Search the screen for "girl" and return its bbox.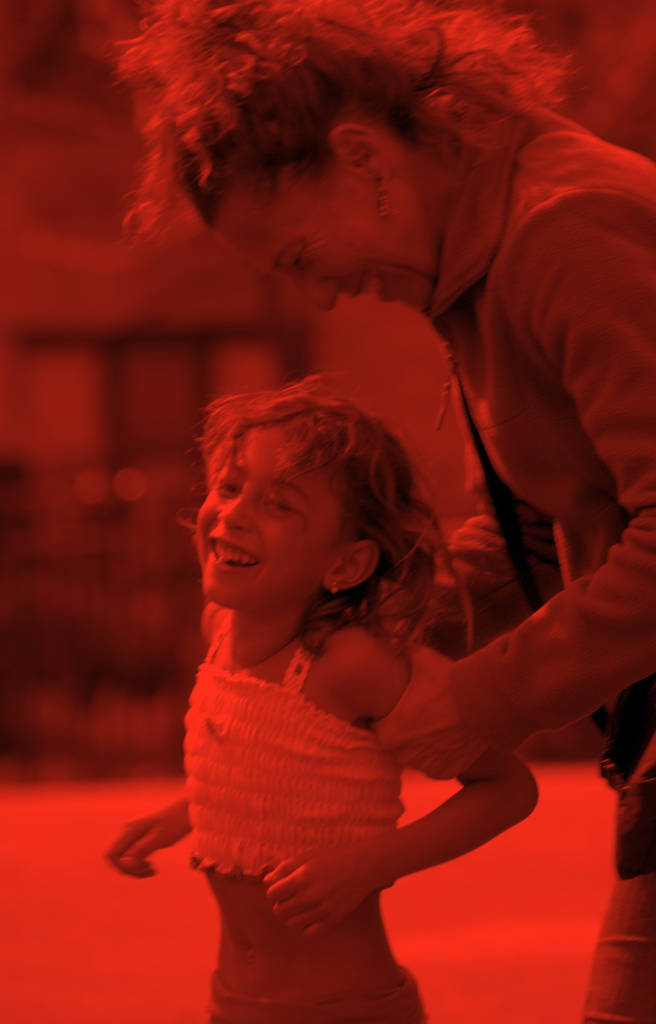
Found: box=[107, 380, 532, 1017].
